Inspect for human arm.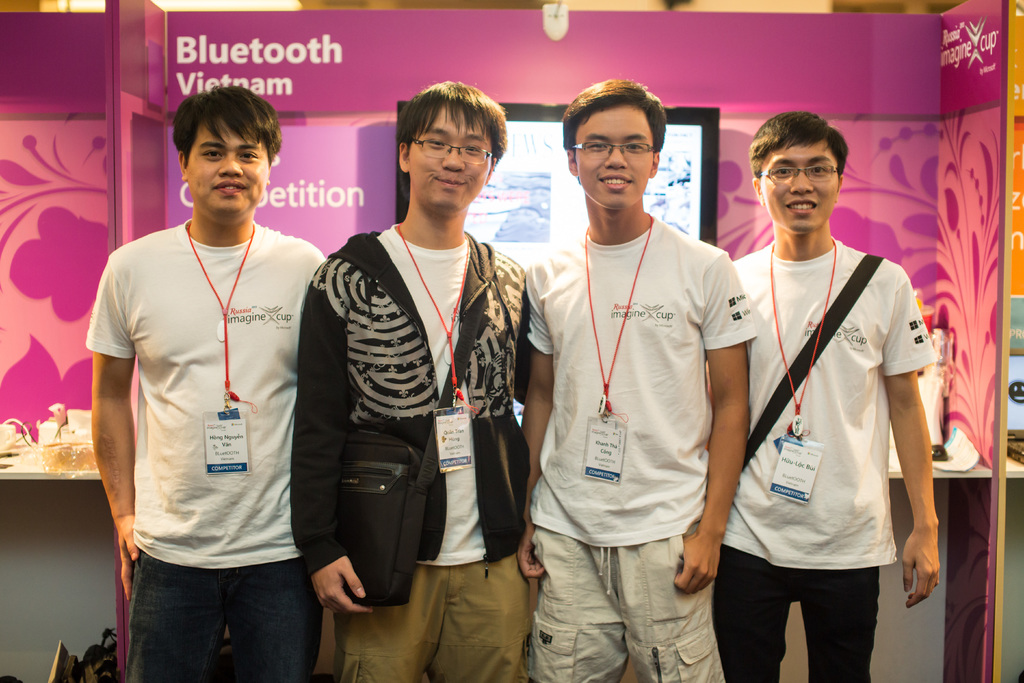
Inspection: 288,262,377,618.
